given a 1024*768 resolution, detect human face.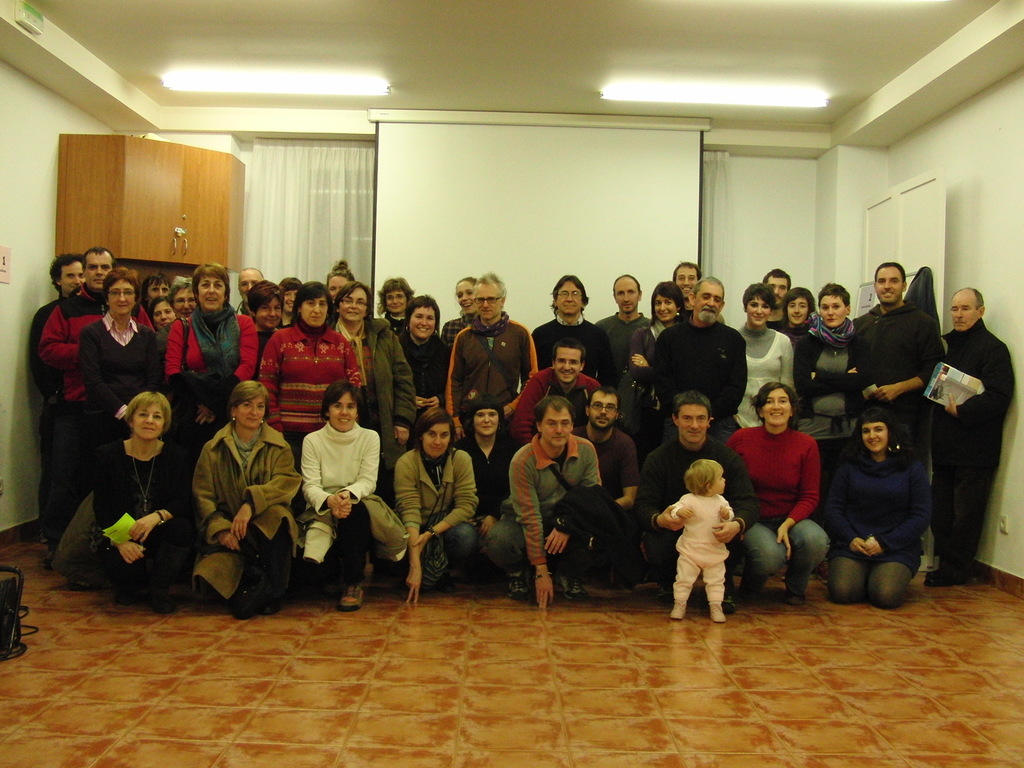
(146, 281, 168, 303).
